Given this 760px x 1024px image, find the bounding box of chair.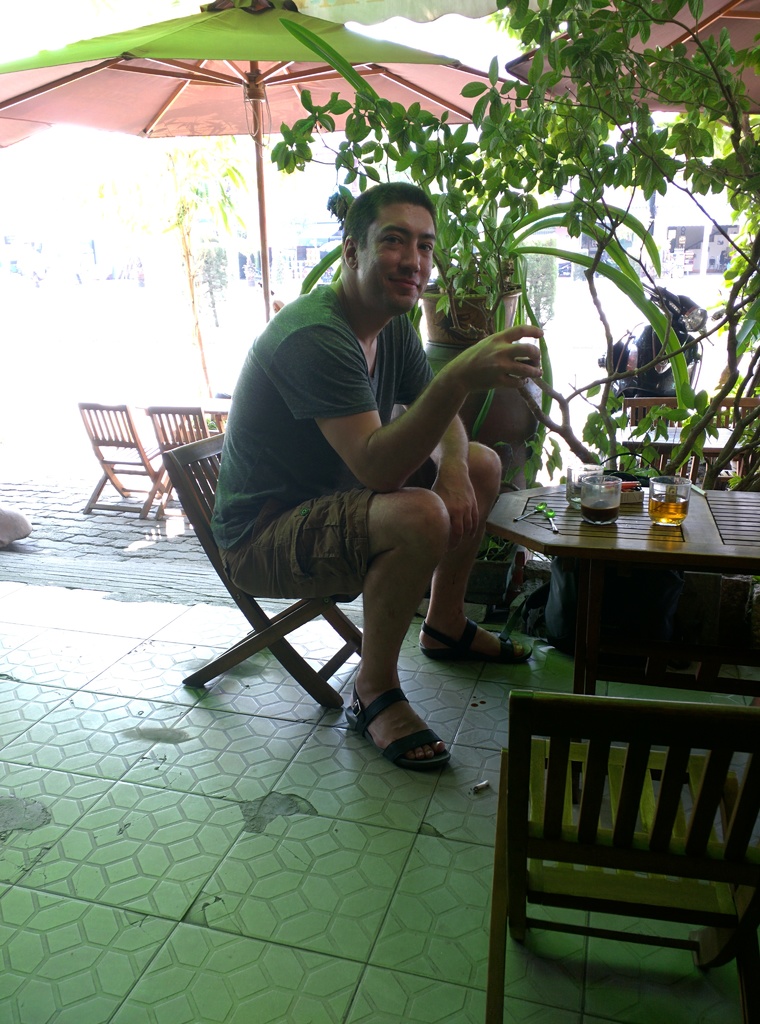
l=145, t=404, r=229, b=513.
